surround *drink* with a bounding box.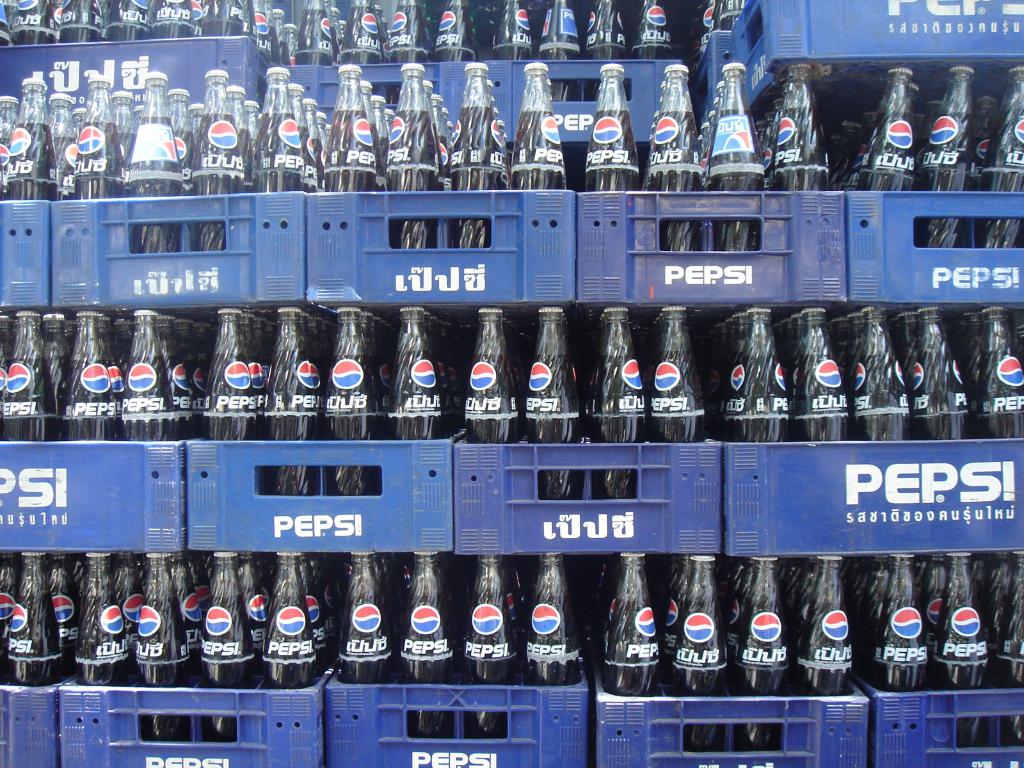
872,595,927,693.
